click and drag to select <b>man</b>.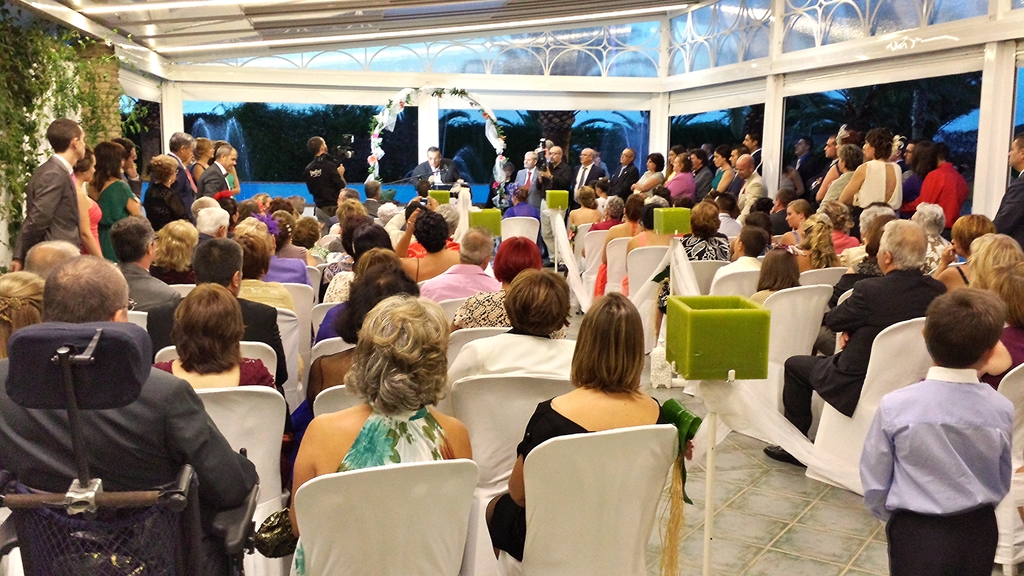
Selection: region(737, 156, 762, 223).
